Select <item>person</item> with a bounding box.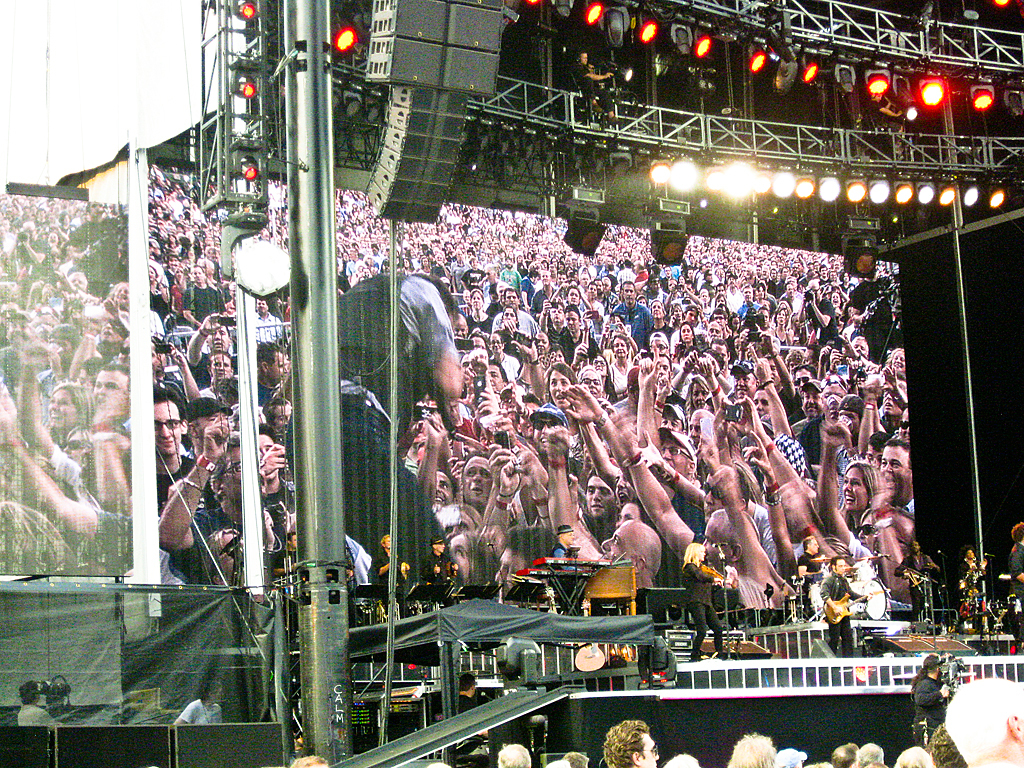
left=171, top=678, right=224, bottom=726.
